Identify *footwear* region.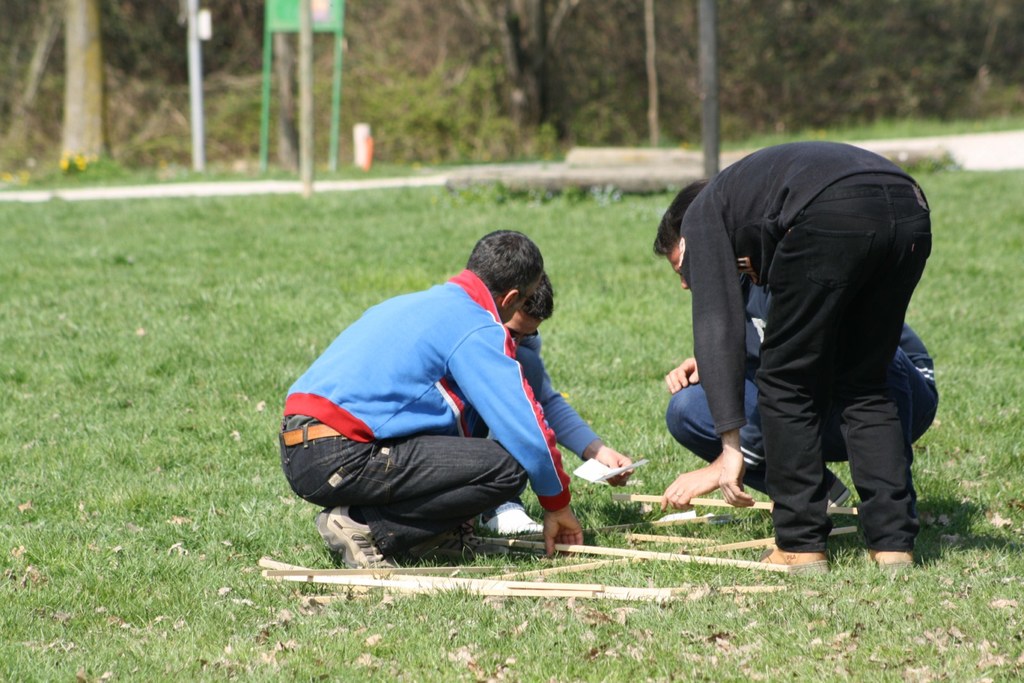
Region: {"x1": 309, "y1": 502, "x2": 388, "y2": 568}.
